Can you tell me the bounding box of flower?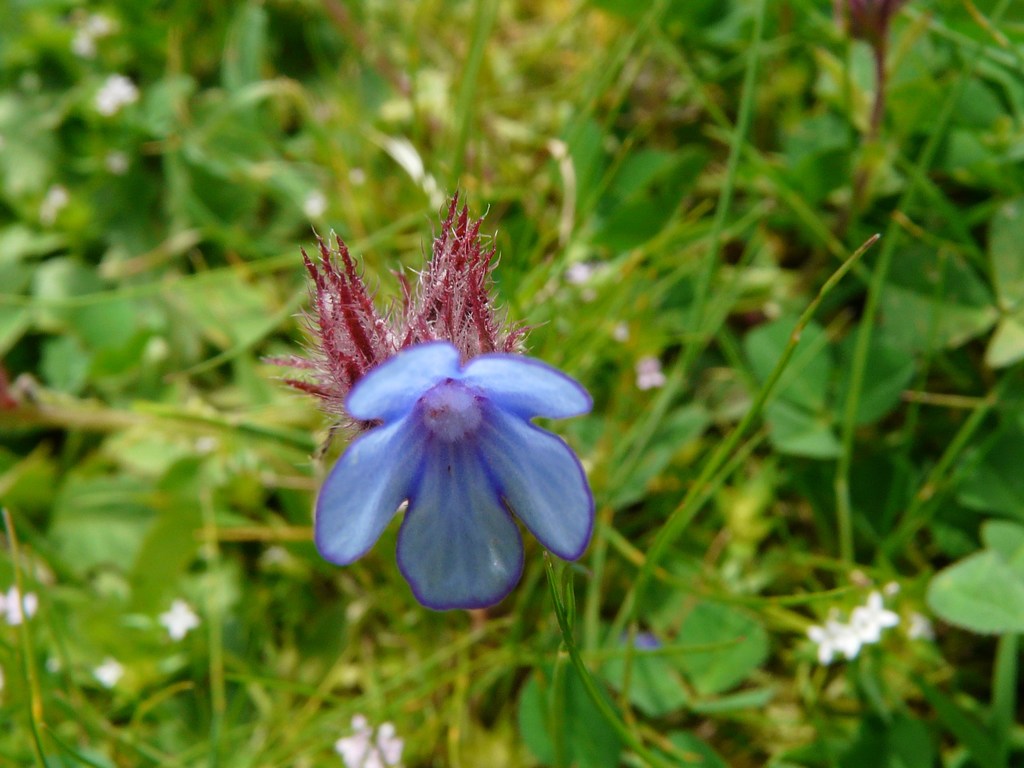
left=847, top=590, right=902, bottom=644.
